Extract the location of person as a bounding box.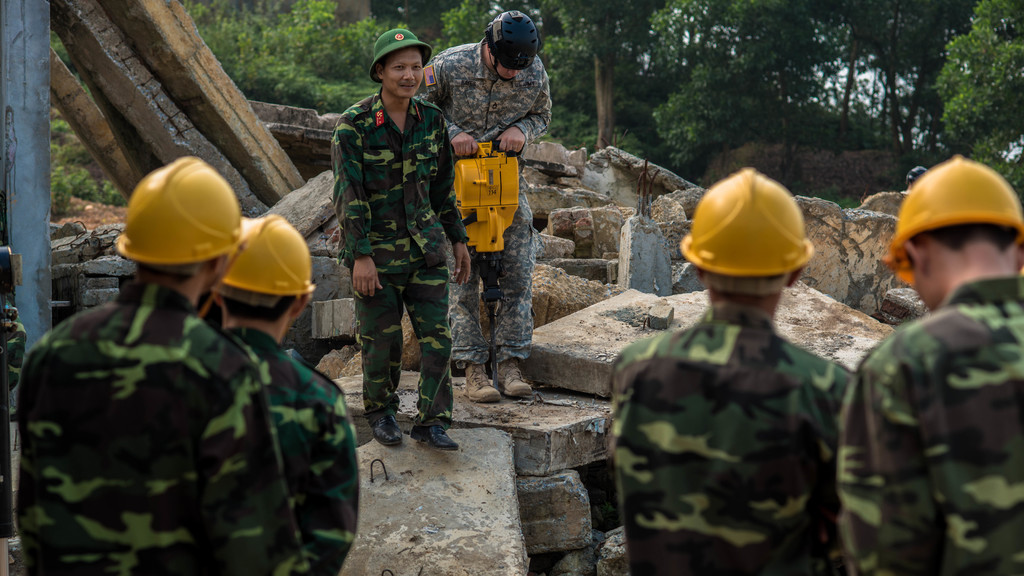
15:155:300:575.
